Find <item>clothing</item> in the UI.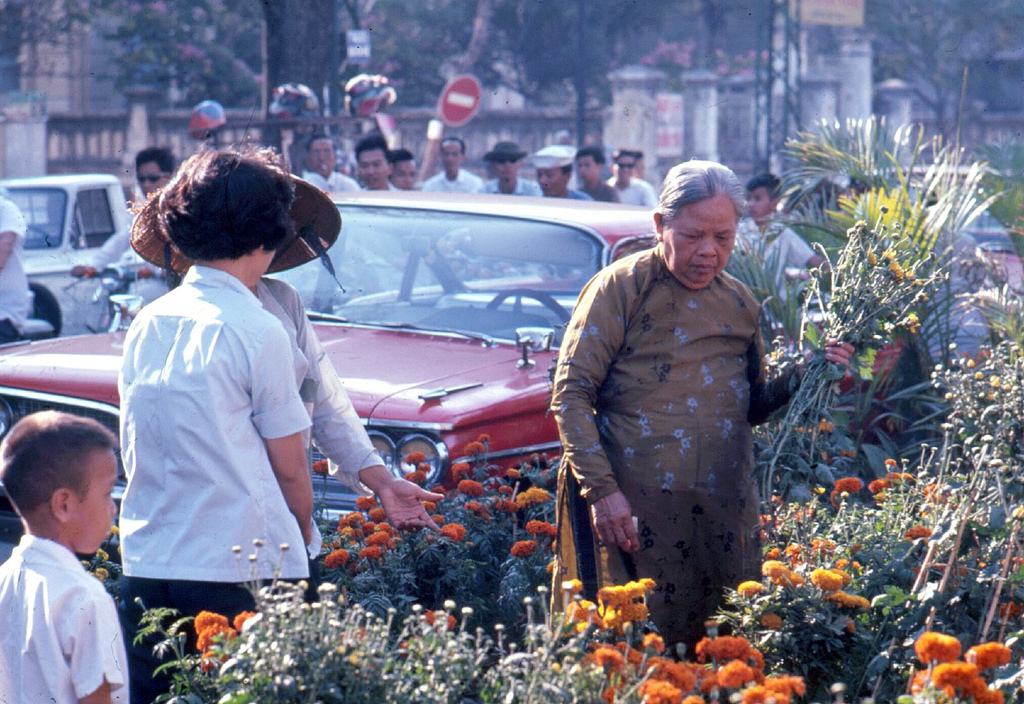
UI element at (76,214,172,317).
